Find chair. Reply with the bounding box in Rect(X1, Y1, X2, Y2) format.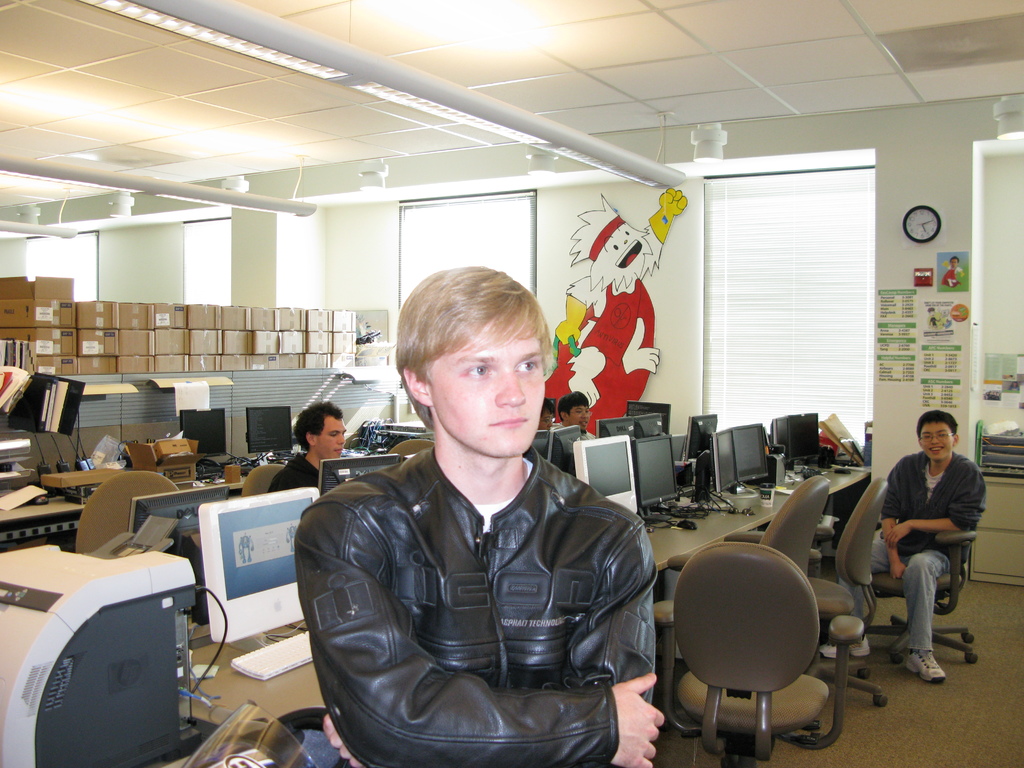
Rect(796, 478, 890, 712).
